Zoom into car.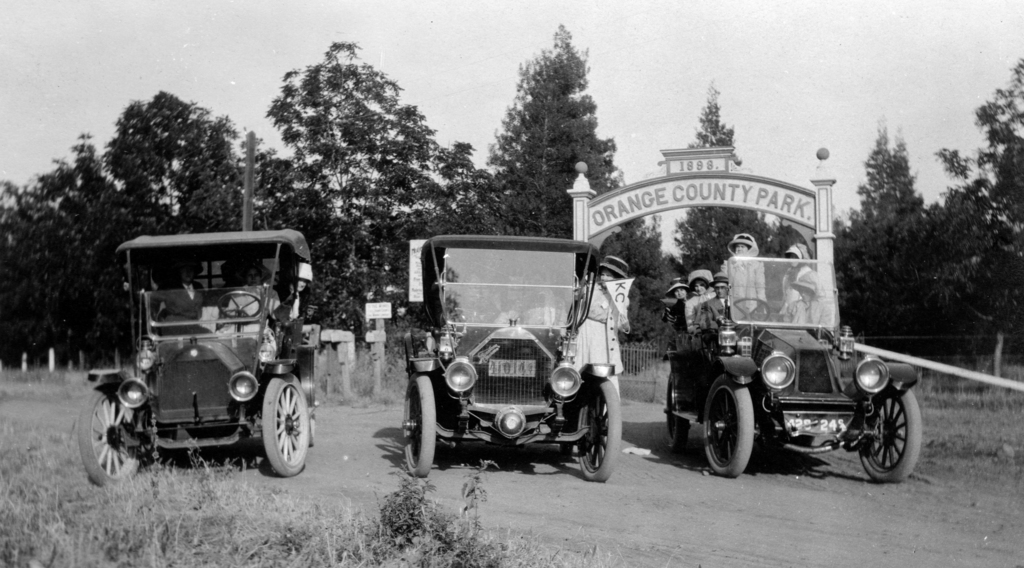
Zoom target: (left=660, top=250, right=927, bottom=487).
